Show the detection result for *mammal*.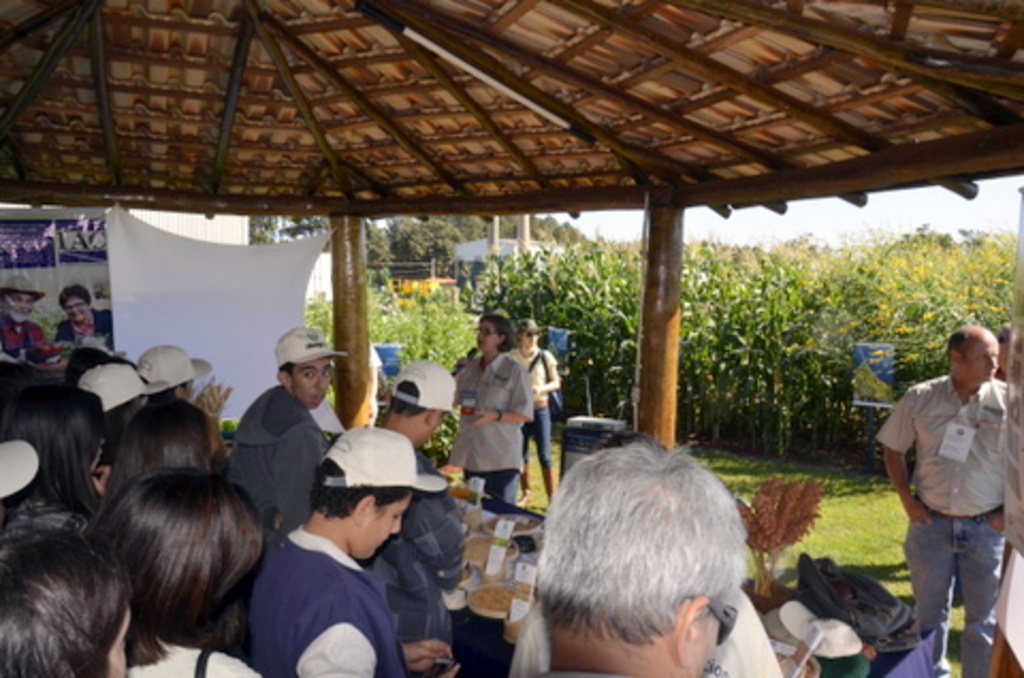
{"x1": 873, "y1": 322, "x2": 1005, "y2": 676}.
